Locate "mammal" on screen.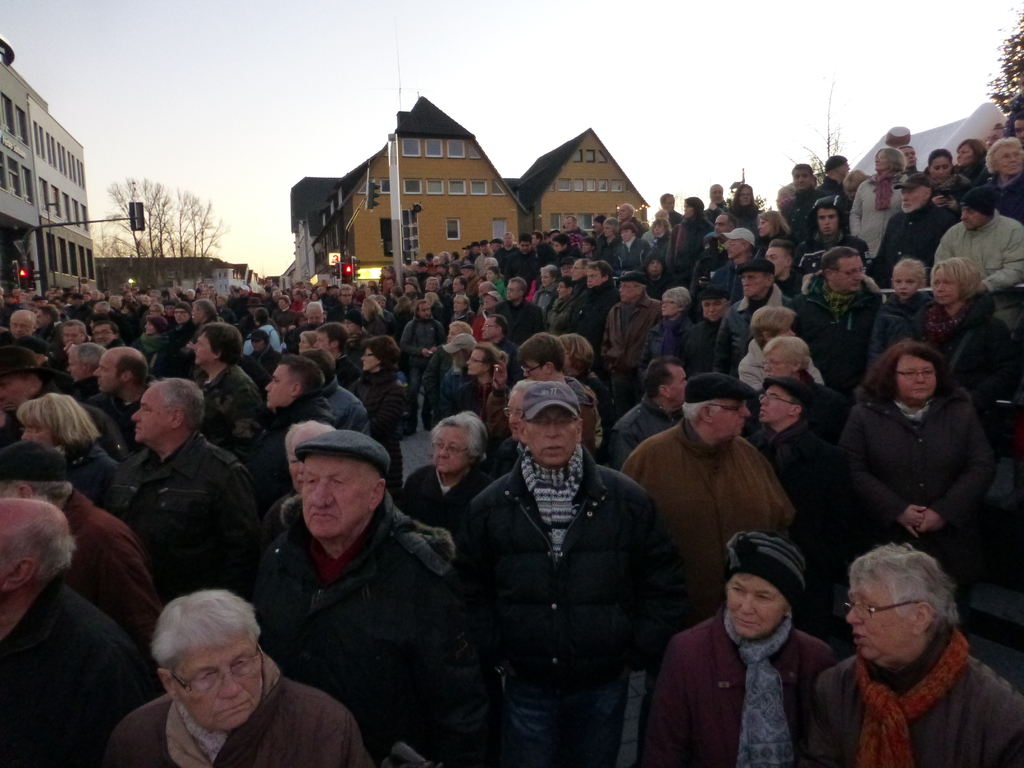
On screen at 435,352,684,732.
